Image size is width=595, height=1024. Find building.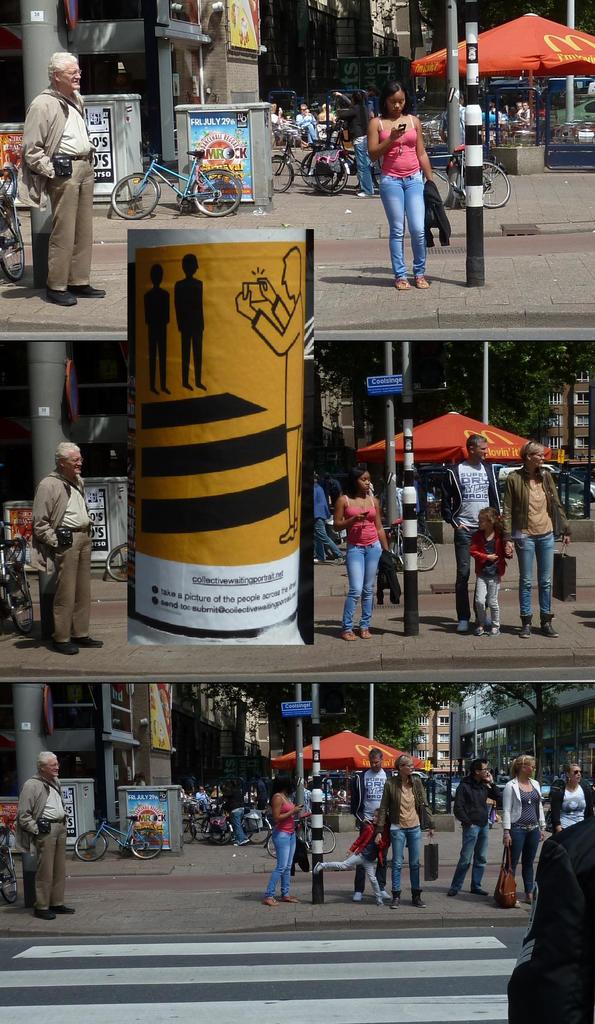
crop(316, 364, 376, 450).
